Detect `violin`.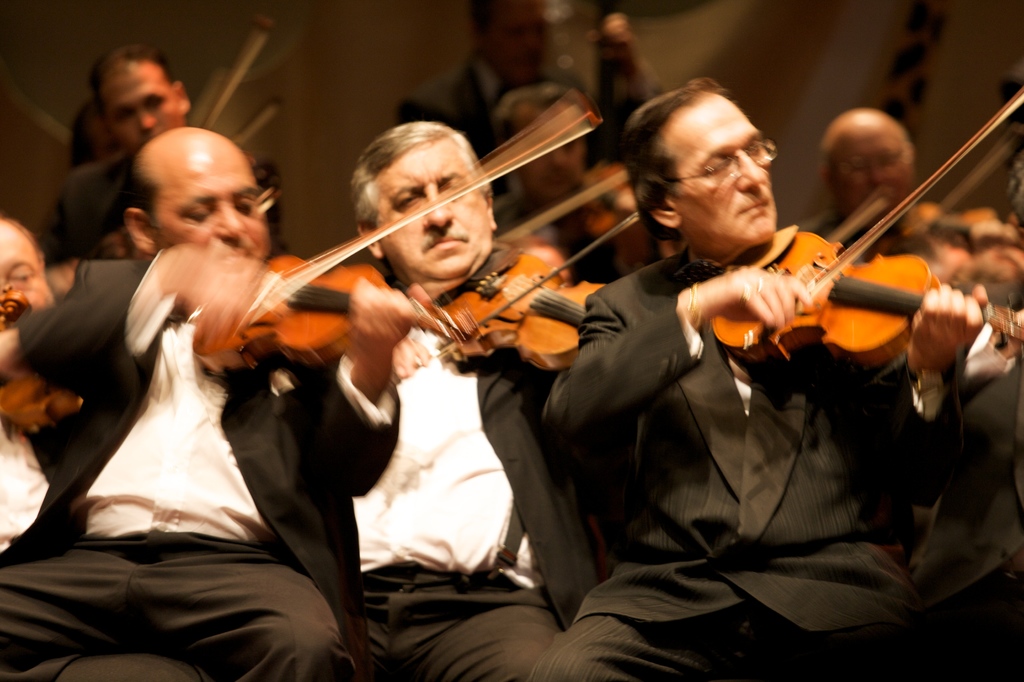
Detected at [x1=895, y1=122, x2=1023, y2=261].
